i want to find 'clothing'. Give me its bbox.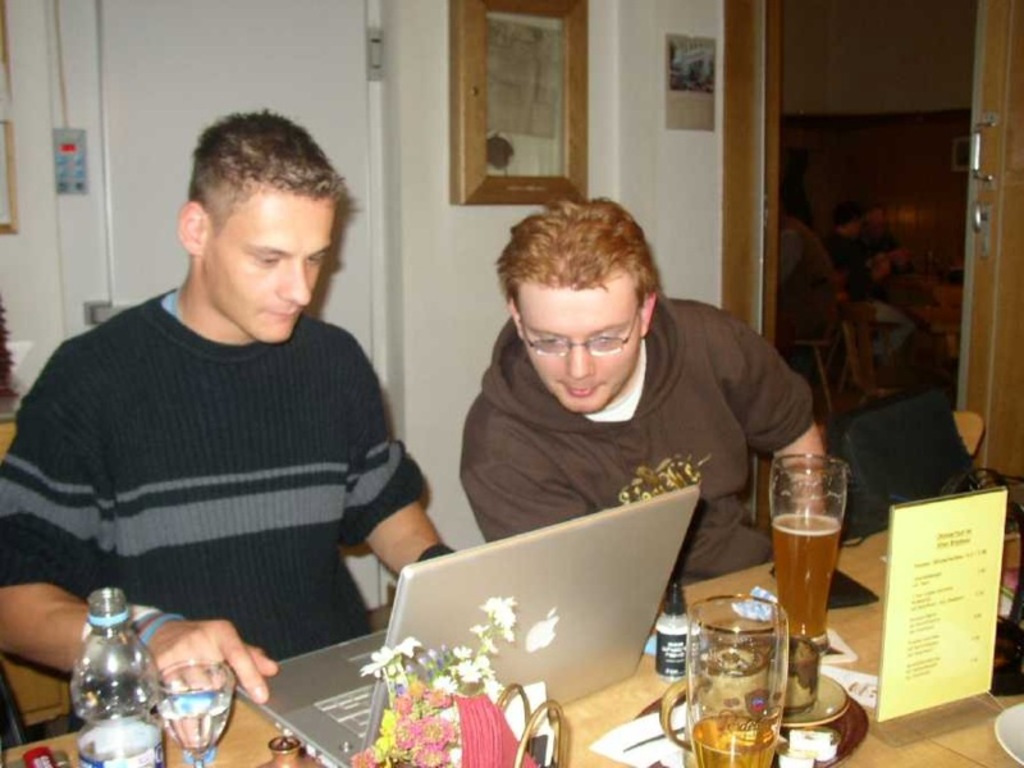
bbox(15, 237, 435, 682).
